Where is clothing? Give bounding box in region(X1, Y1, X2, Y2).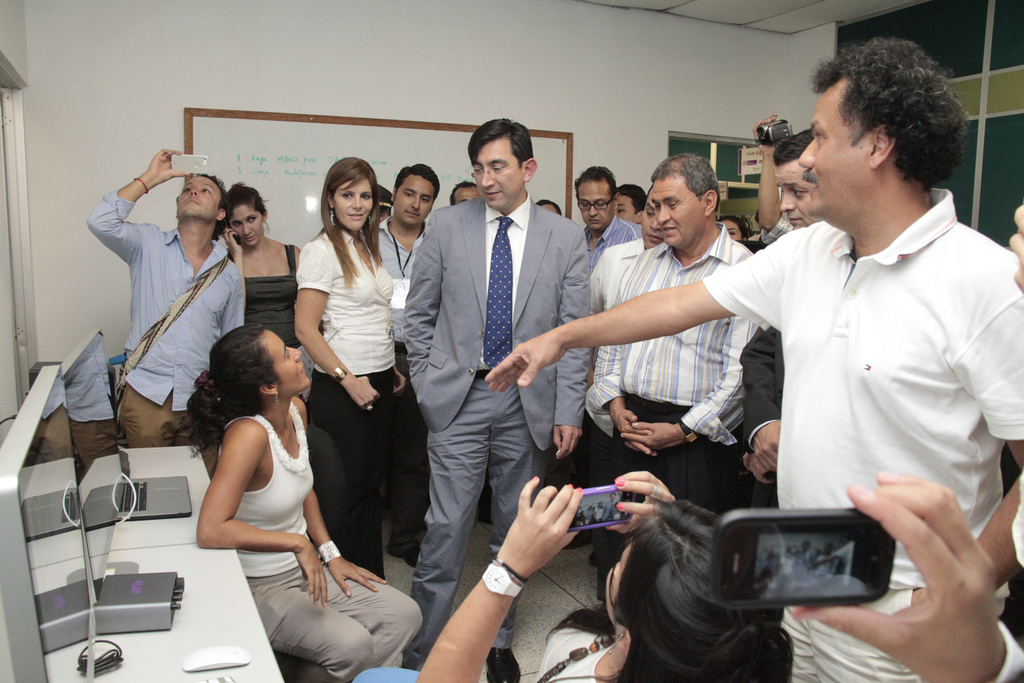
region(208, 407, 426, 678).
